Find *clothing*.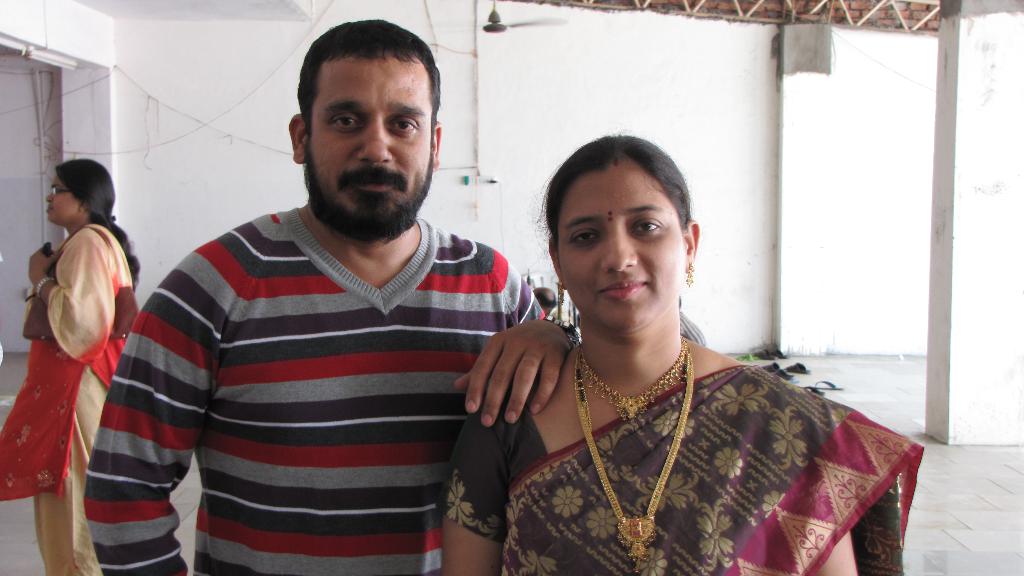
{"left": 0, "top": 225, "right": 132, "bottom": 575}.
